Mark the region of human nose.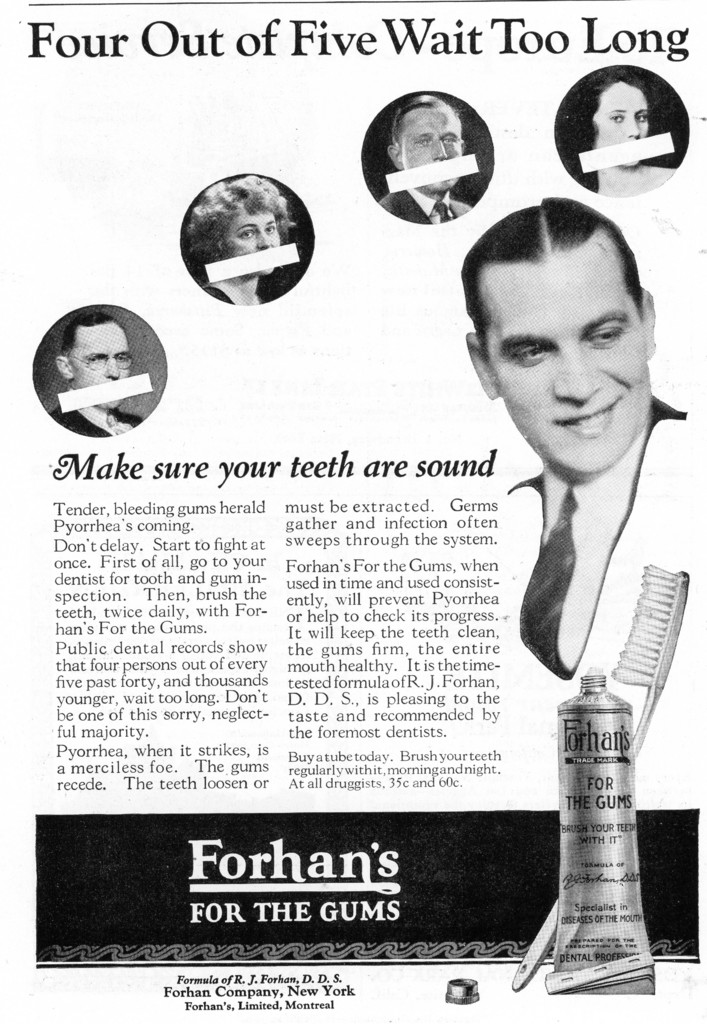
Region: left=432, top=139, right=449, bottom=158.
